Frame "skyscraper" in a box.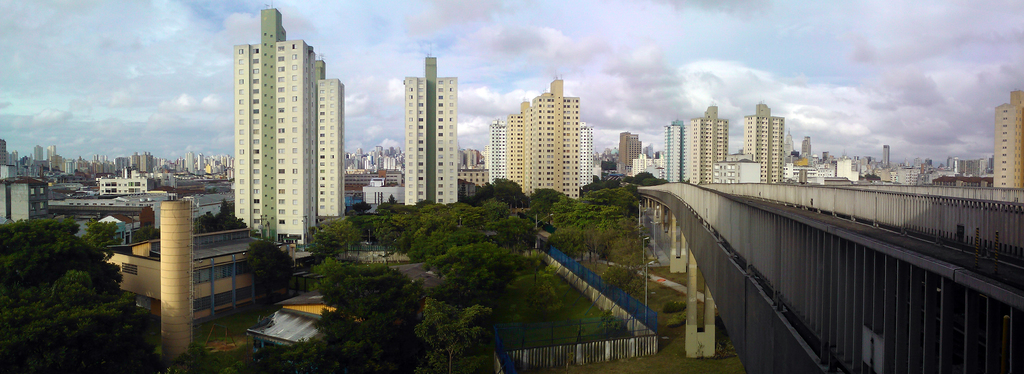
left=684, top=105, right=729, bottom=183.
